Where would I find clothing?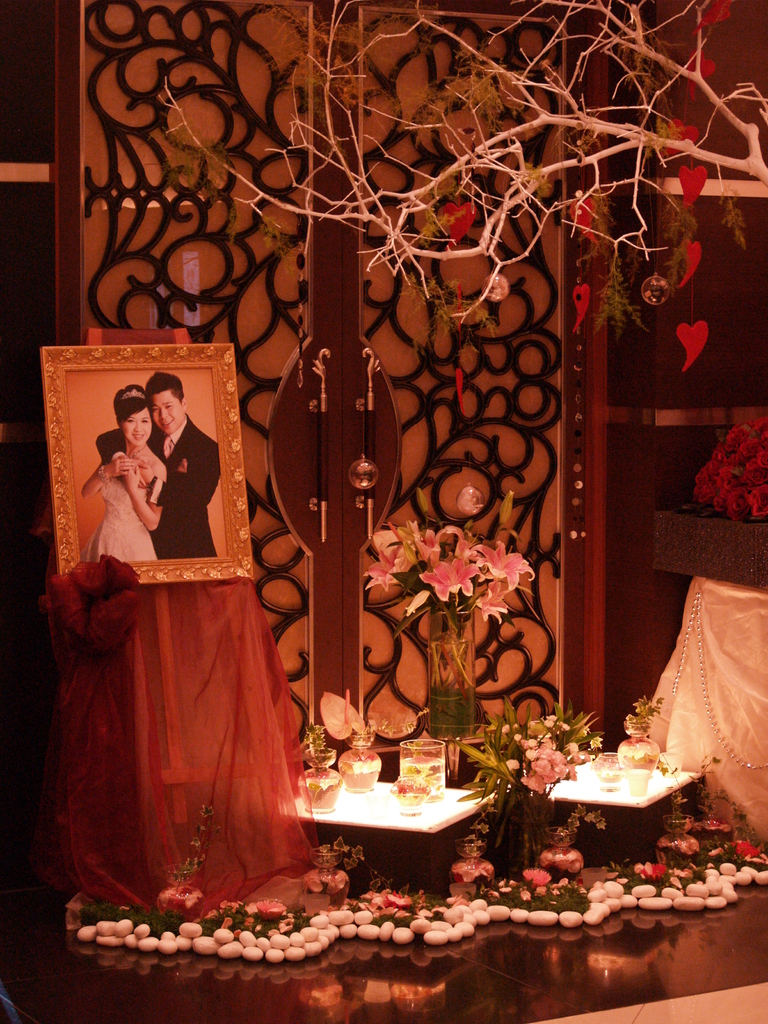
At l=98, t=415, r=221, b=558.
